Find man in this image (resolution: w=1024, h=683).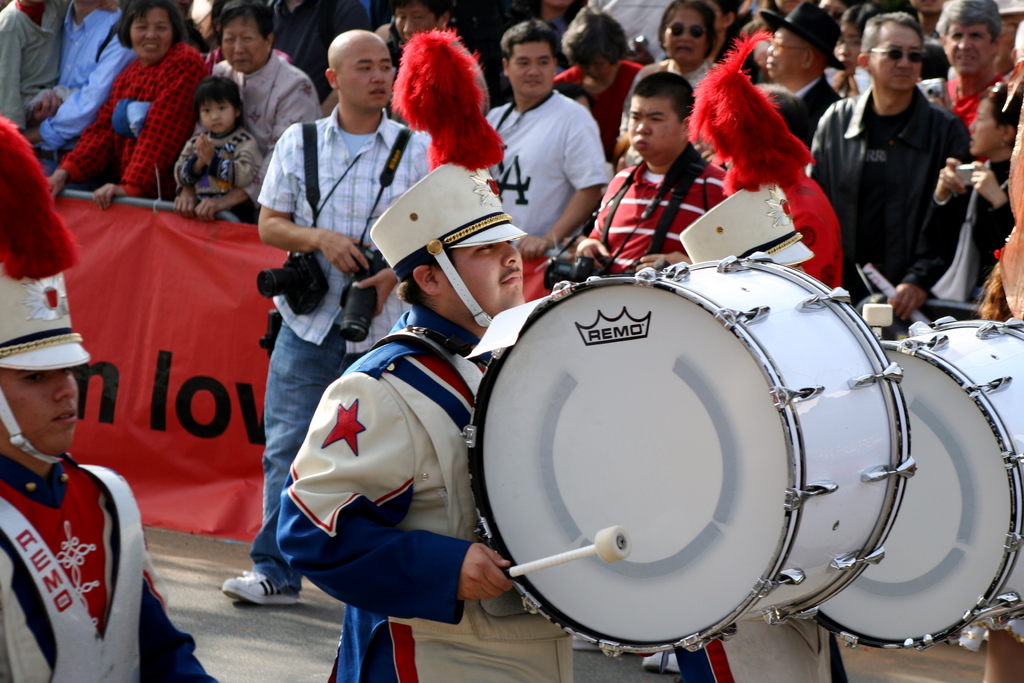
[x1=478, y1=23, x2=610, y2=260].
